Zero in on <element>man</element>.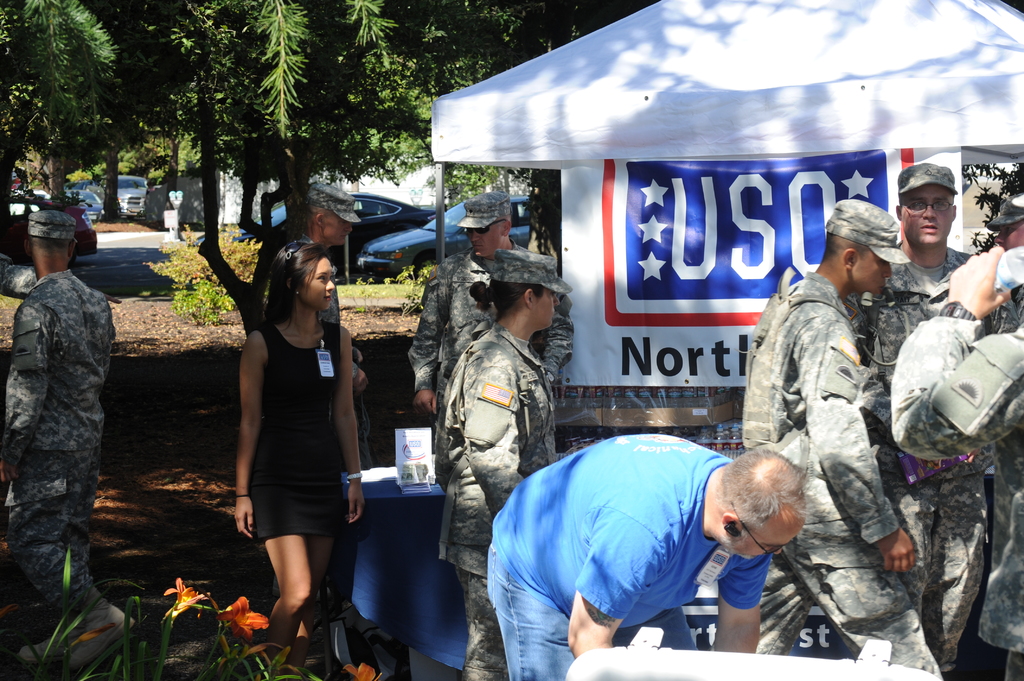
Zeroed in: 493/419/836/677.
